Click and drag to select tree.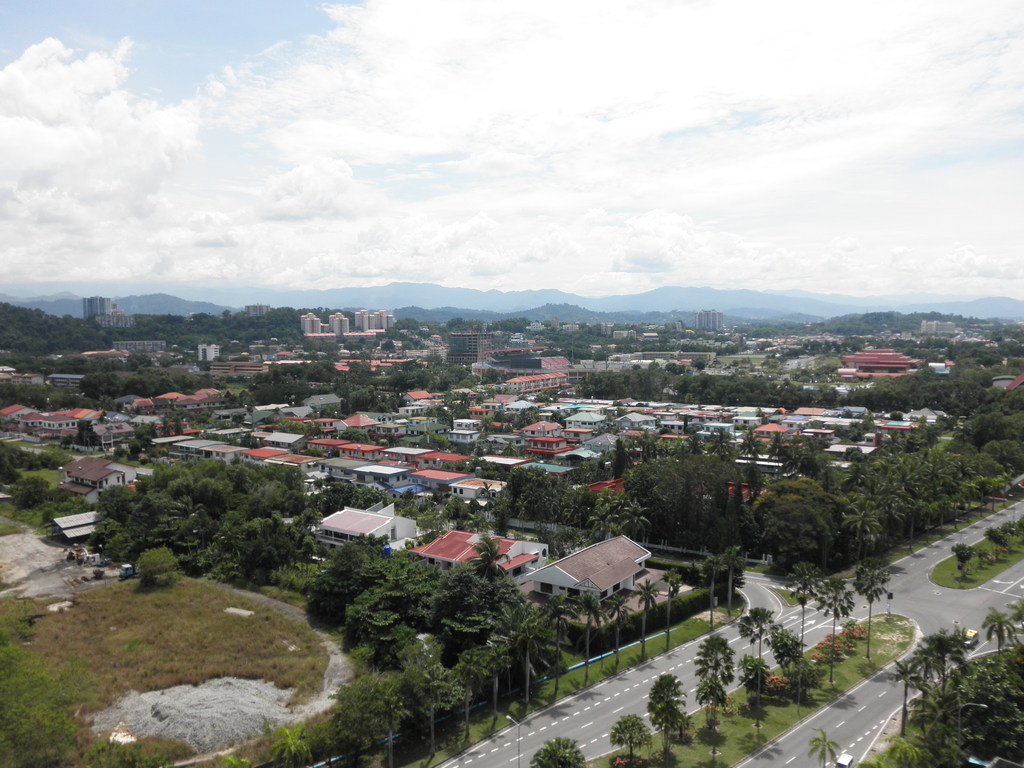
Selection: [364,670,415,767].
